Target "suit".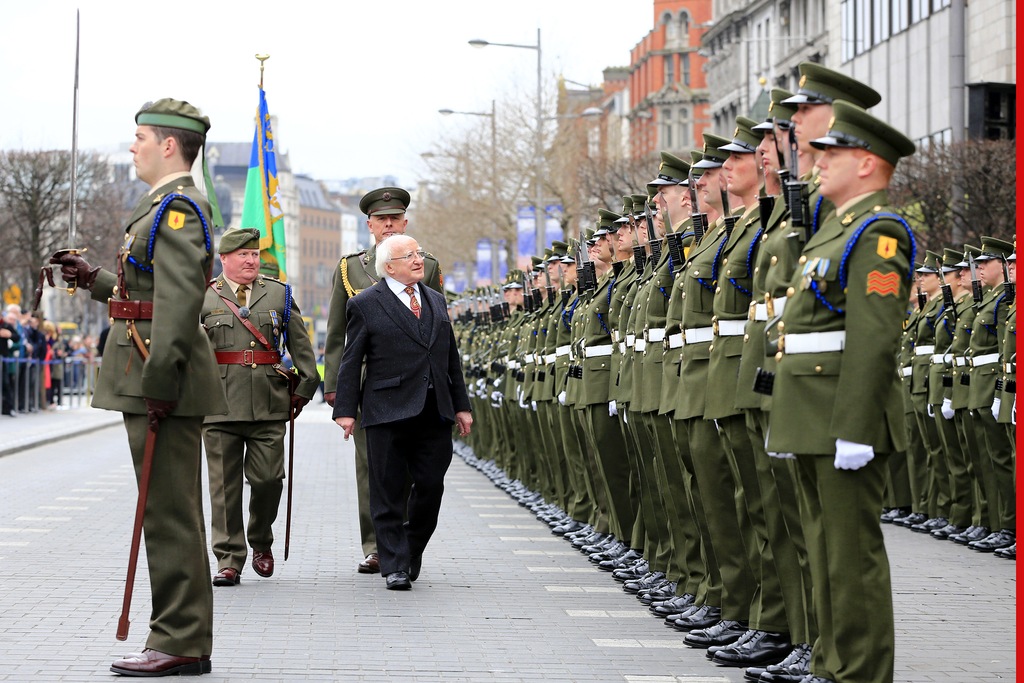
Target region: x1=700 y1=193 x2=785 y2=658.
